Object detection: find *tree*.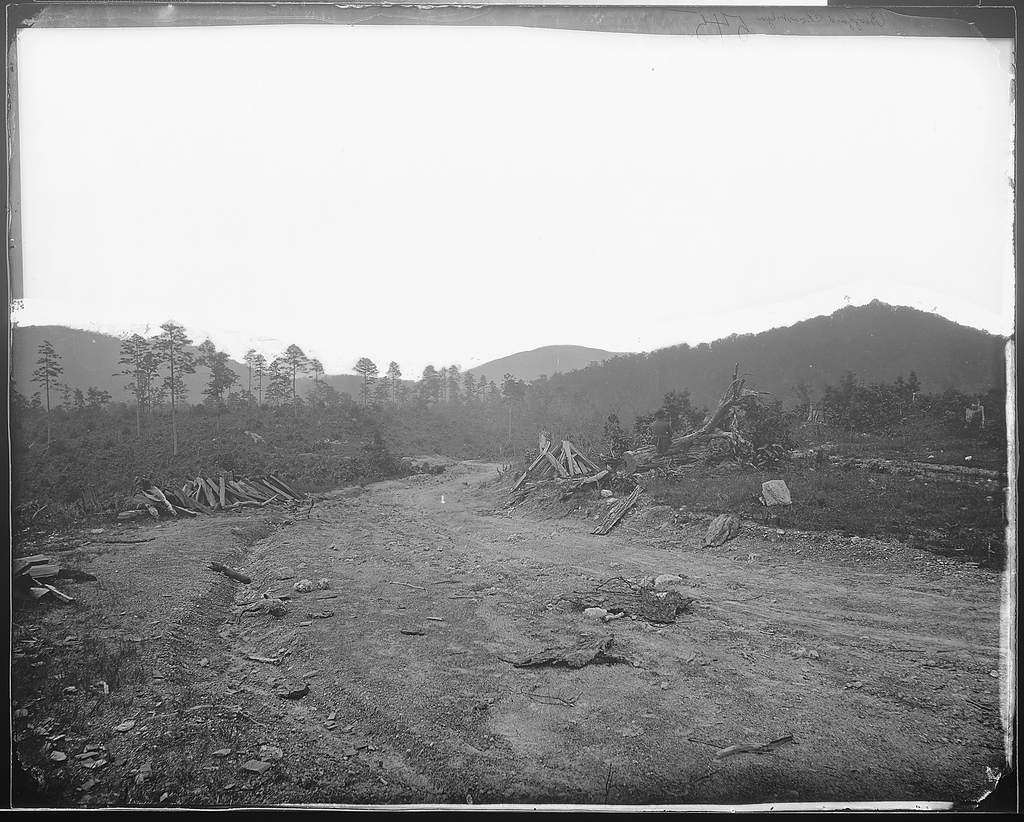
box(379, 354, 411, 420).
